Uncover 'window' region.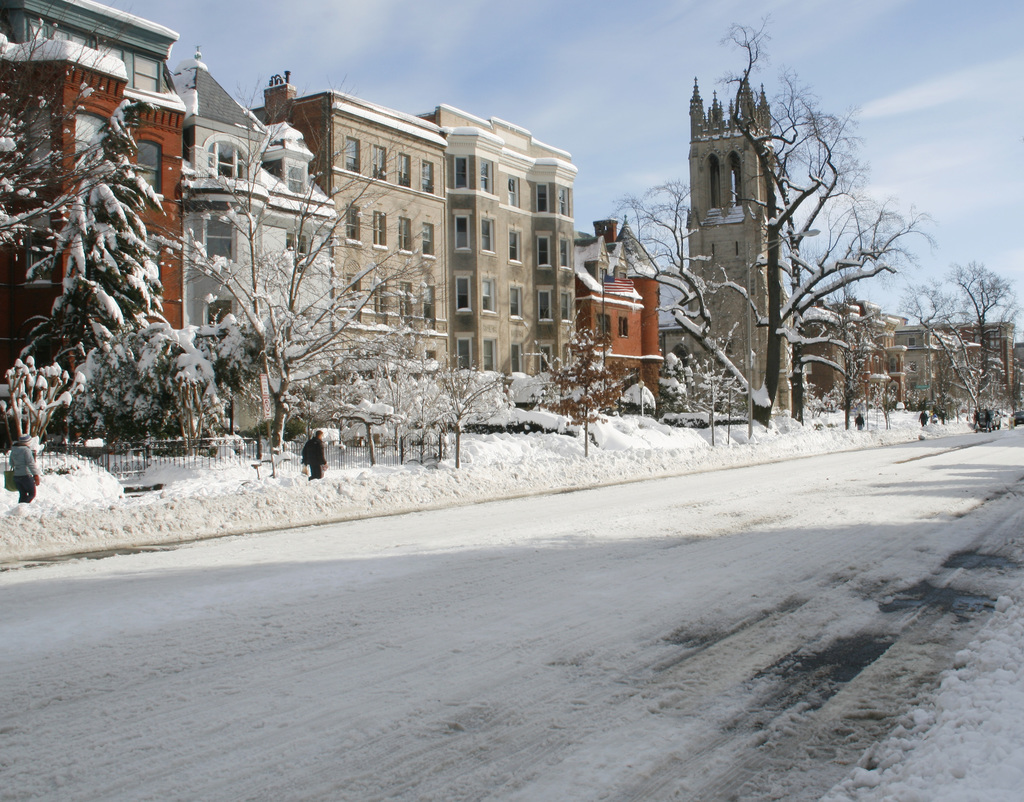
Uncovered: (597,311,613,336).
